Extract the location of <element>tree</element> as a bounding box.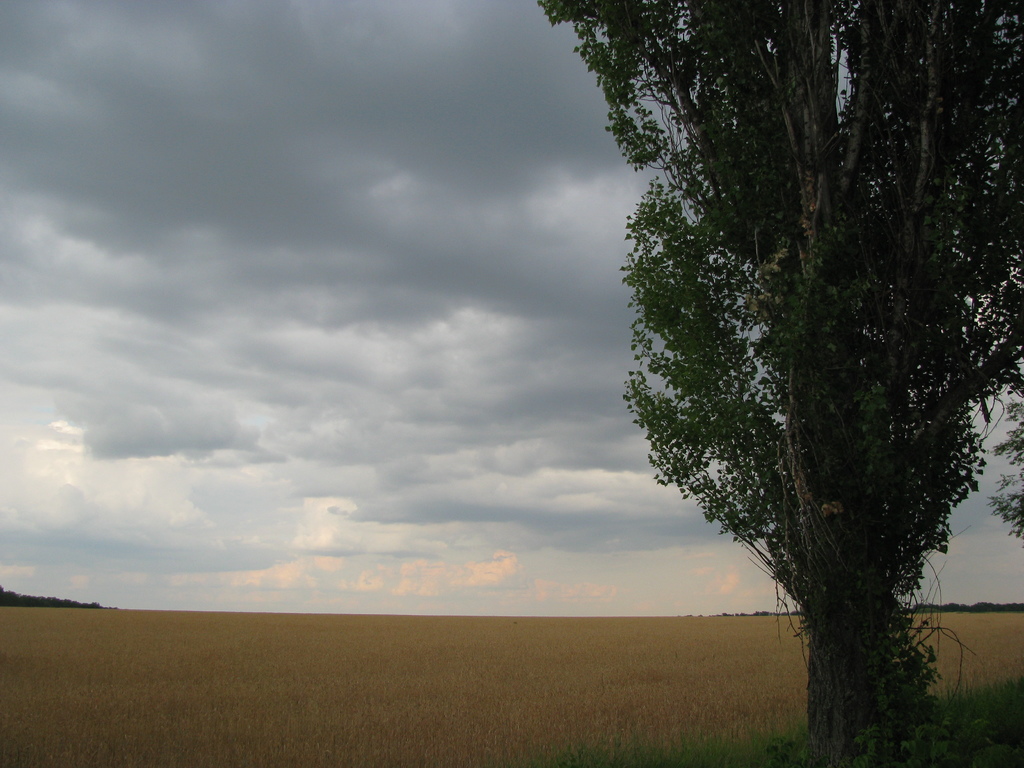
541:0:1023:742.
